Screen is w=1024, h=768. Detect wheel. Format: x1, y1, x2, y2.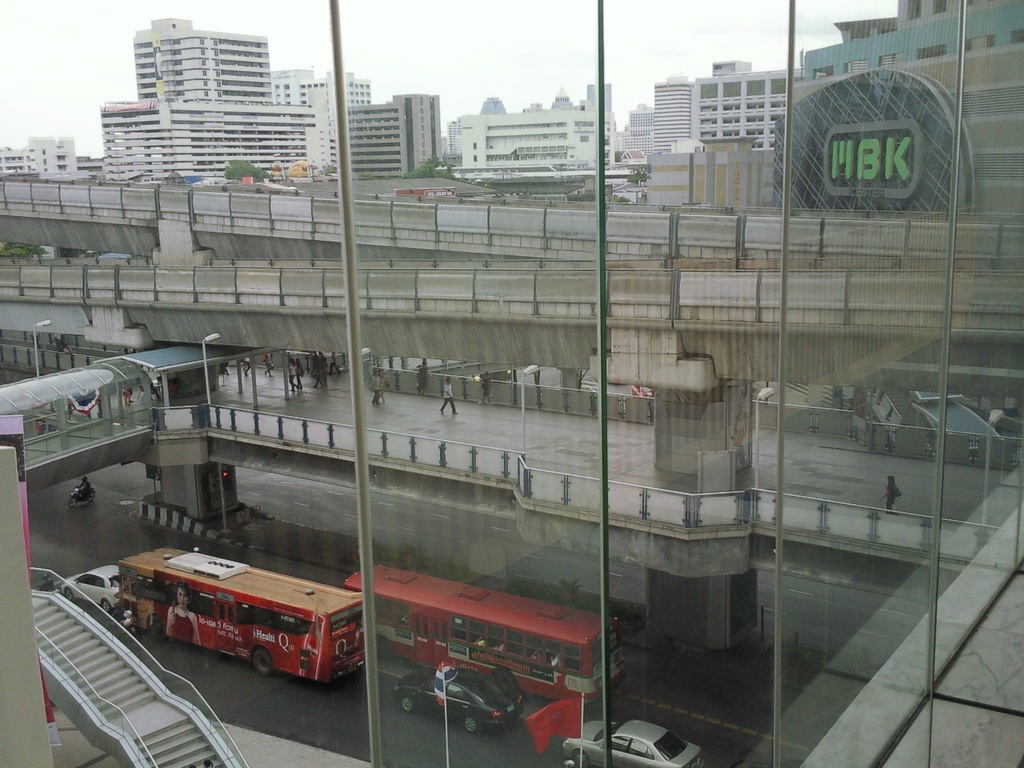
86, 493, 94, 503.
